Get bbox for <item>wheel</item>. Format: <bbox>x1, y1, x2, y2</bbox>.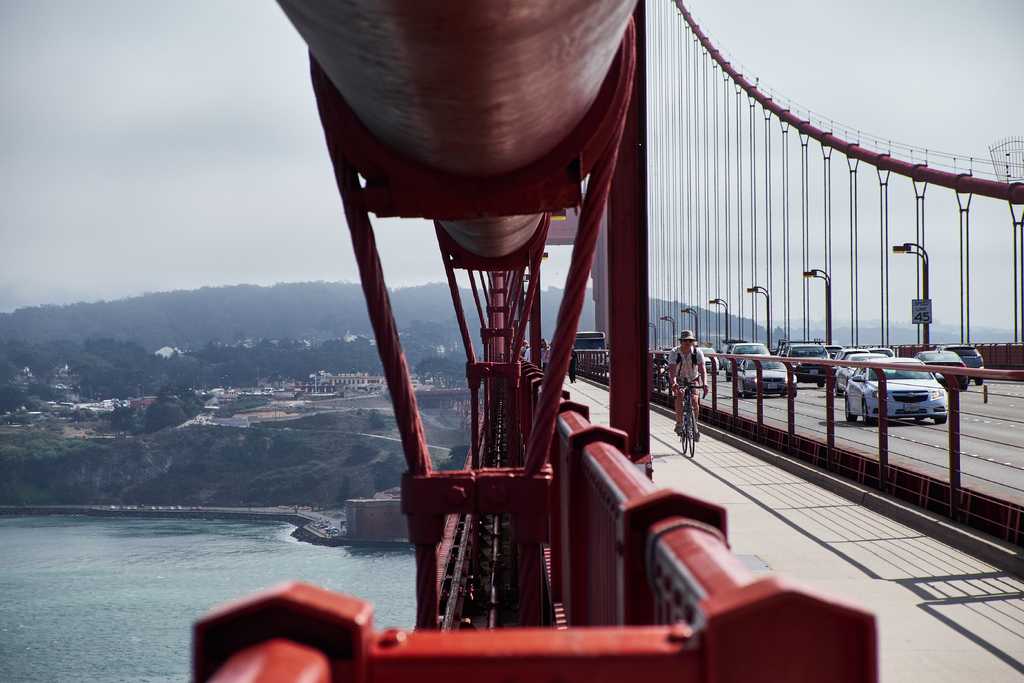
<bbox>817, 380, 824, 387</bbox>.
